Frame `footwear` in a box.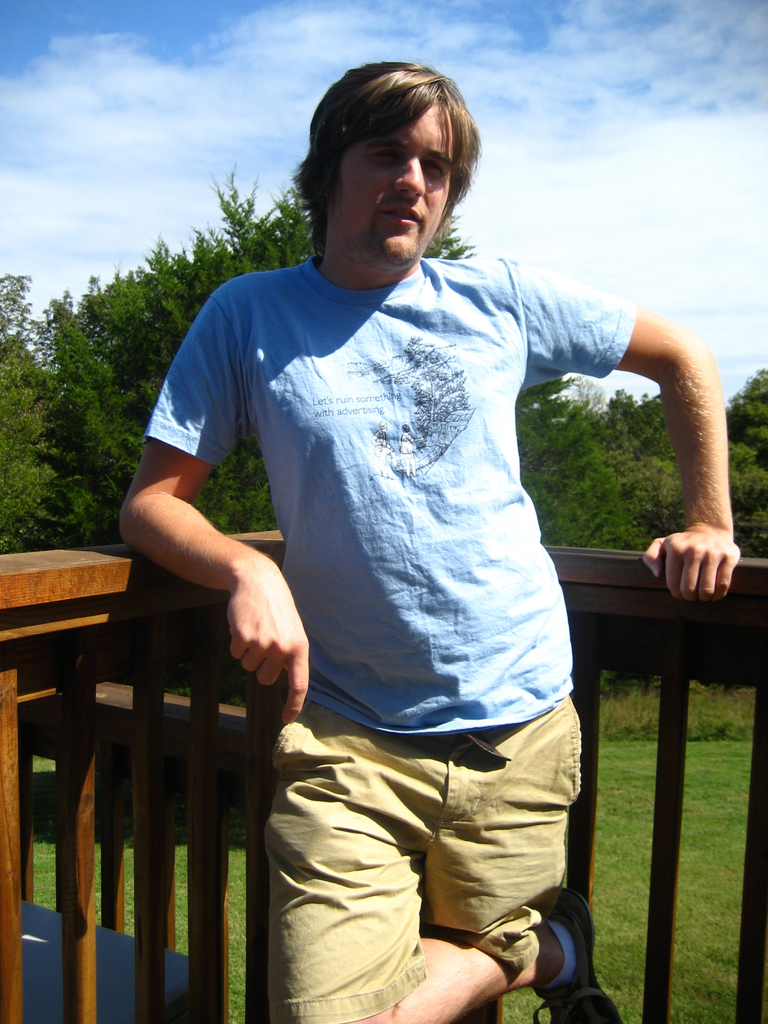
[532,886,616,1019].
